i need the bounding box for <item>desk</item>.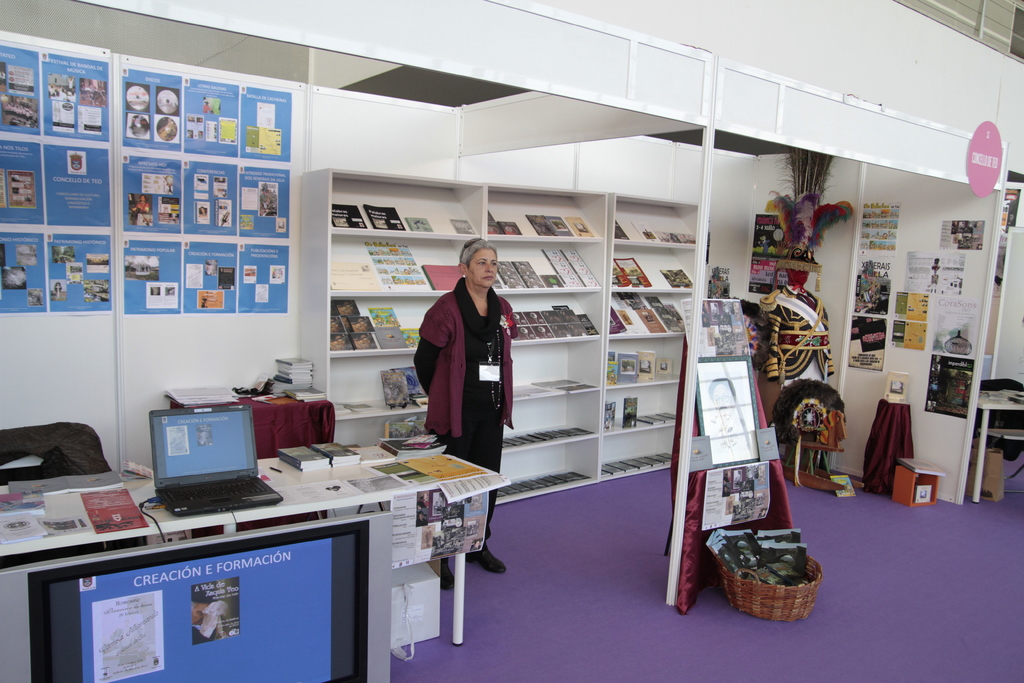
Here it is: bbox(0, 437, 497, 645).
